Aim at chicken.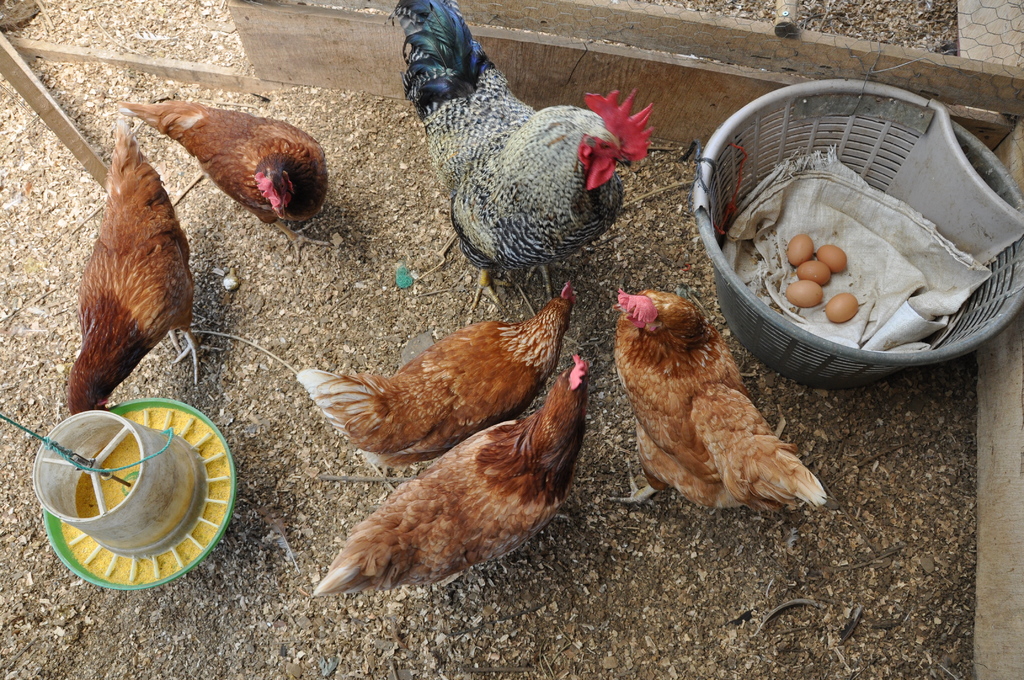
Aimed at x1=388, y1=0, x2=659, y2=312.
